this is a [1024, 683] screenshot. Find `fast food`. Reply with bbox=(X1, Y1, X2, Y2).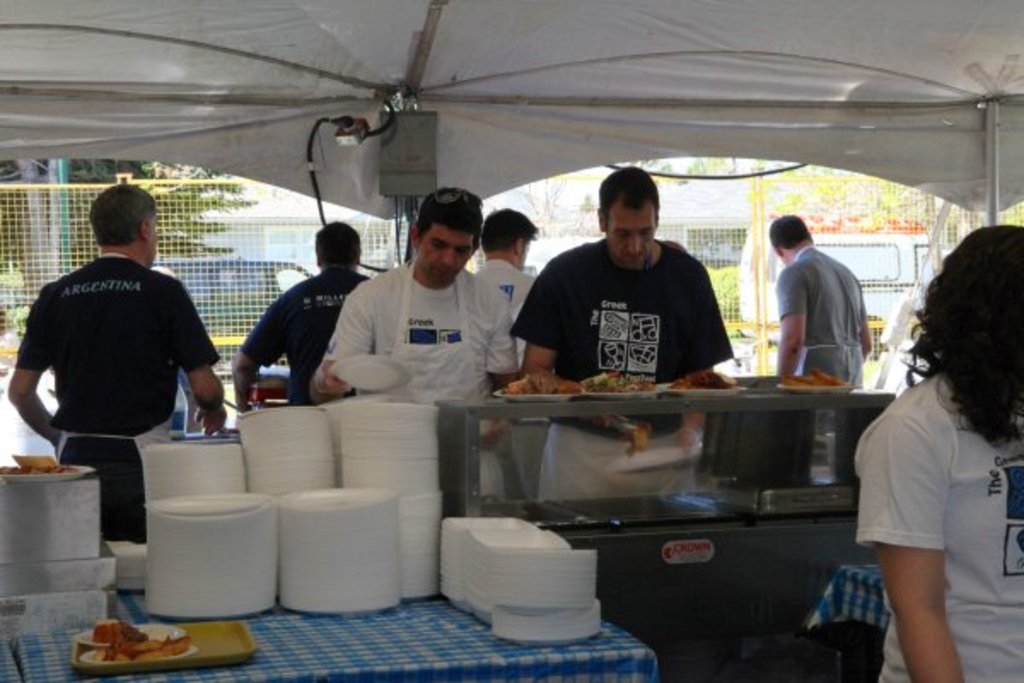
bbox=(509, 364, 585, 394).
